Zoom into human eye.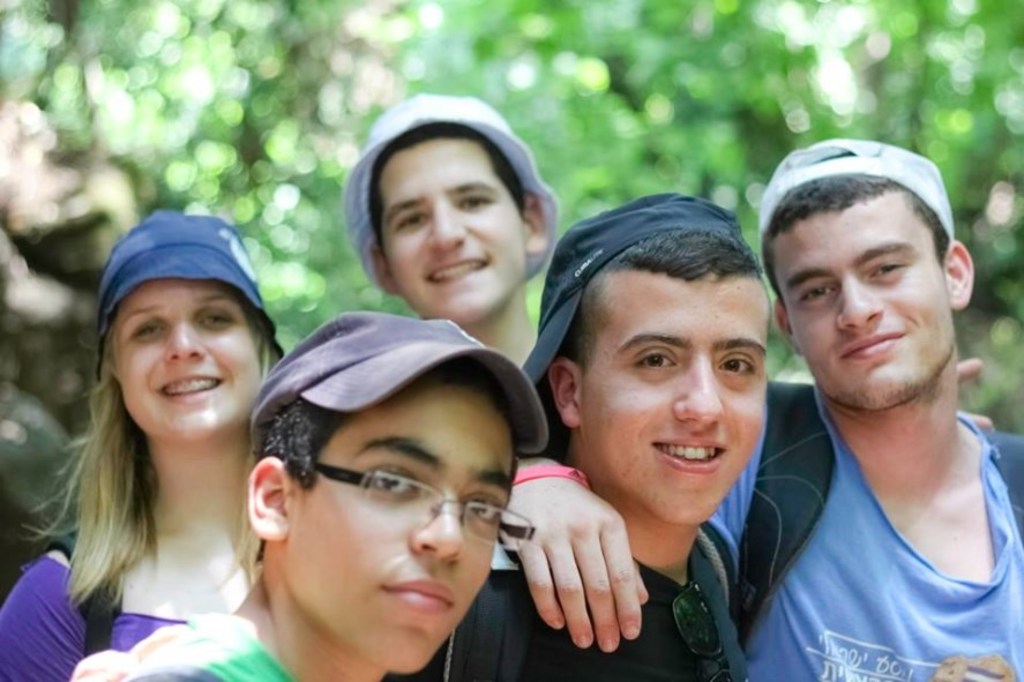
Zoom target: 628, 344, 679, 374.
